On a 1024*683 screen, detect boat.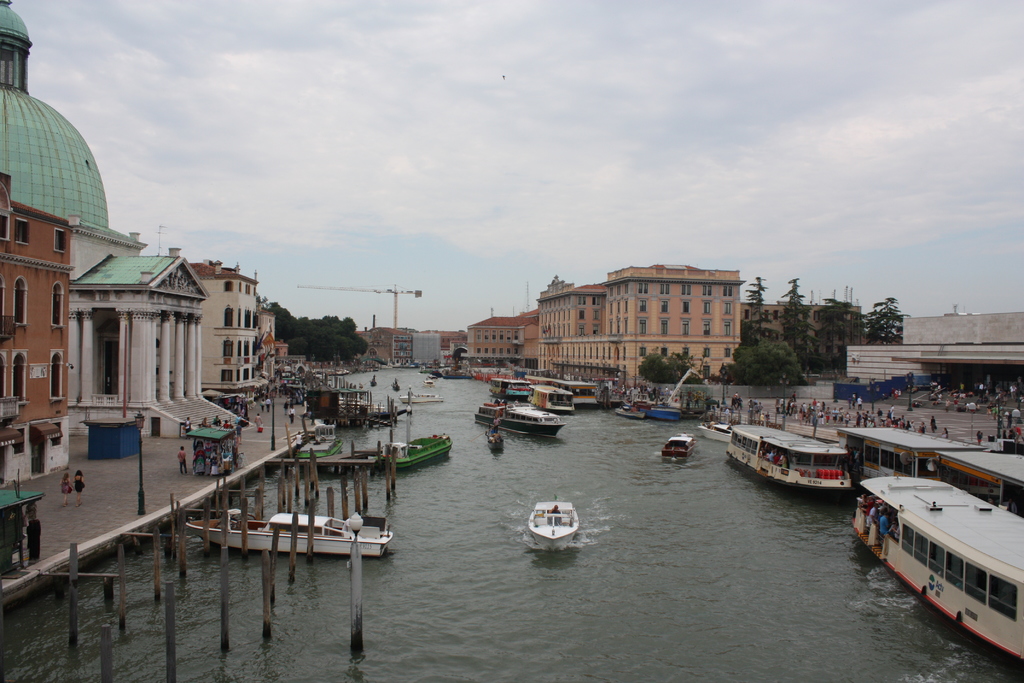
(488, 377, 536, 399).
